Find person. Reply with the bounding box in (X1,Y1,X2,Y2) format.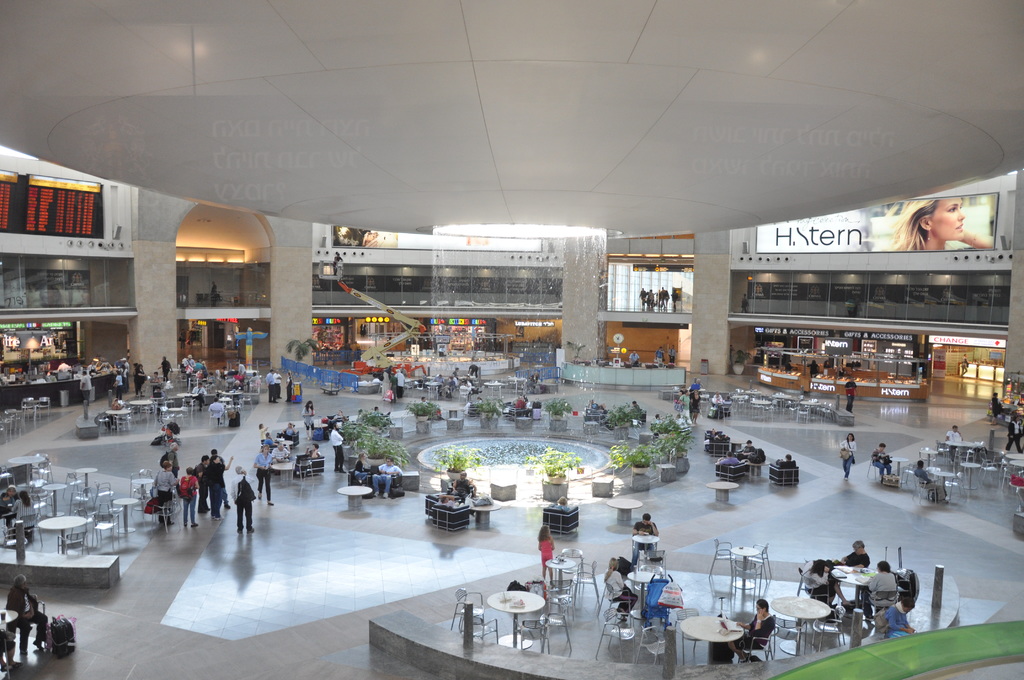
(772,455,796,467).
